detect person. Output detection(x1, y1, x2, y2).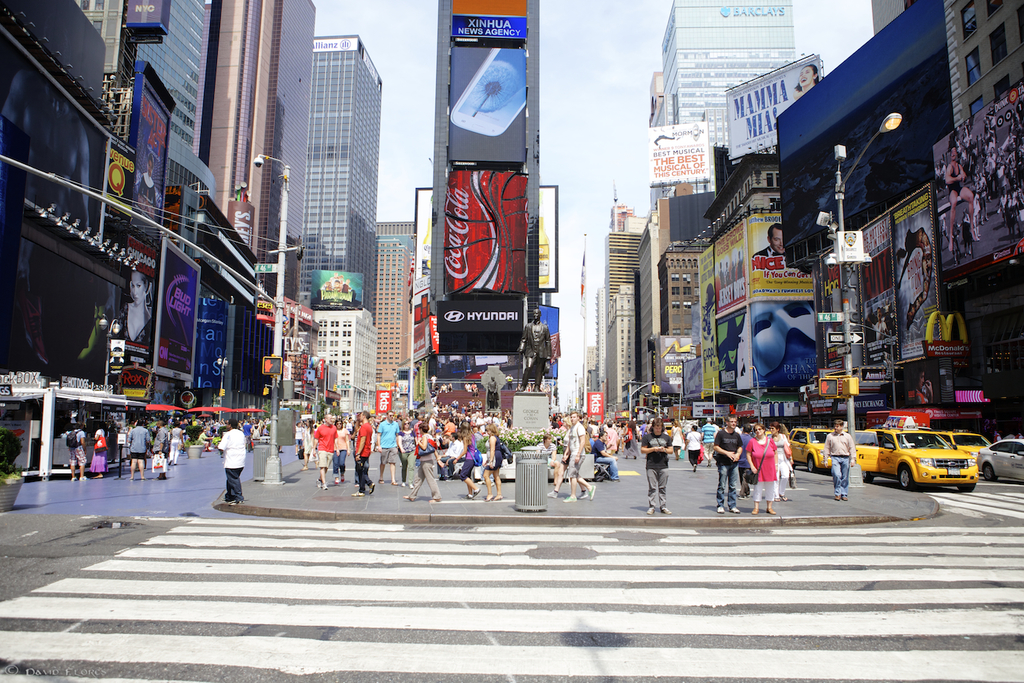
detection(126, 420, 149, 480).
